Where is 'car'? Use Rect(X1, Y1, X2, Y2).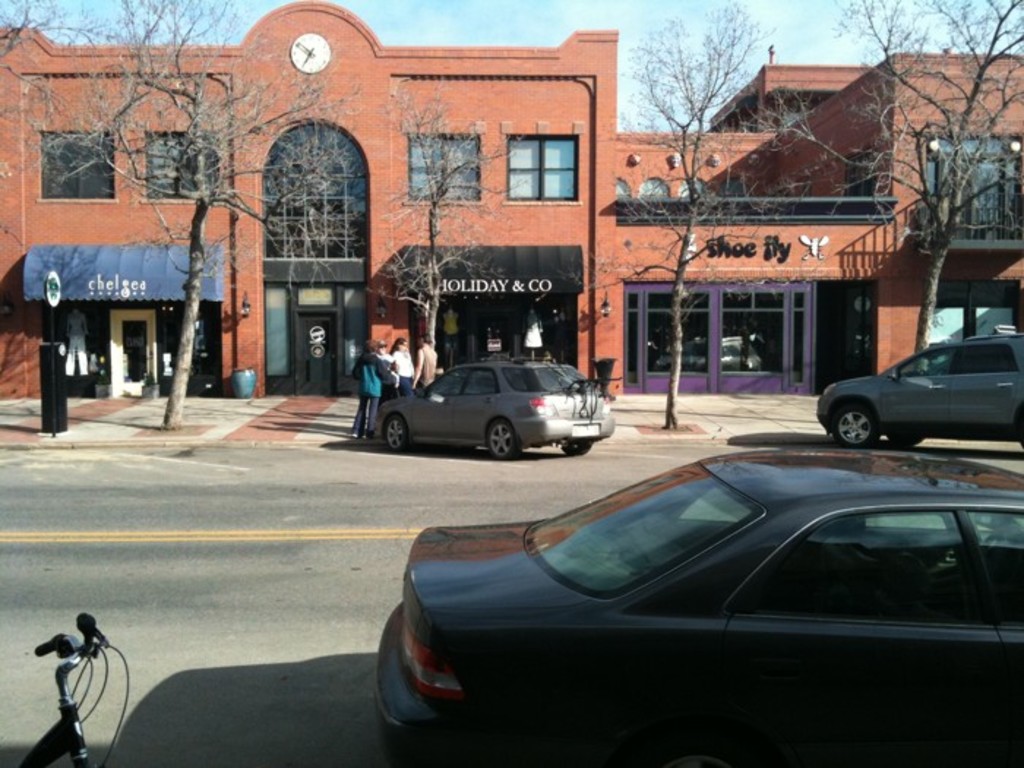
Rect(818, 334, 1023, 451).
